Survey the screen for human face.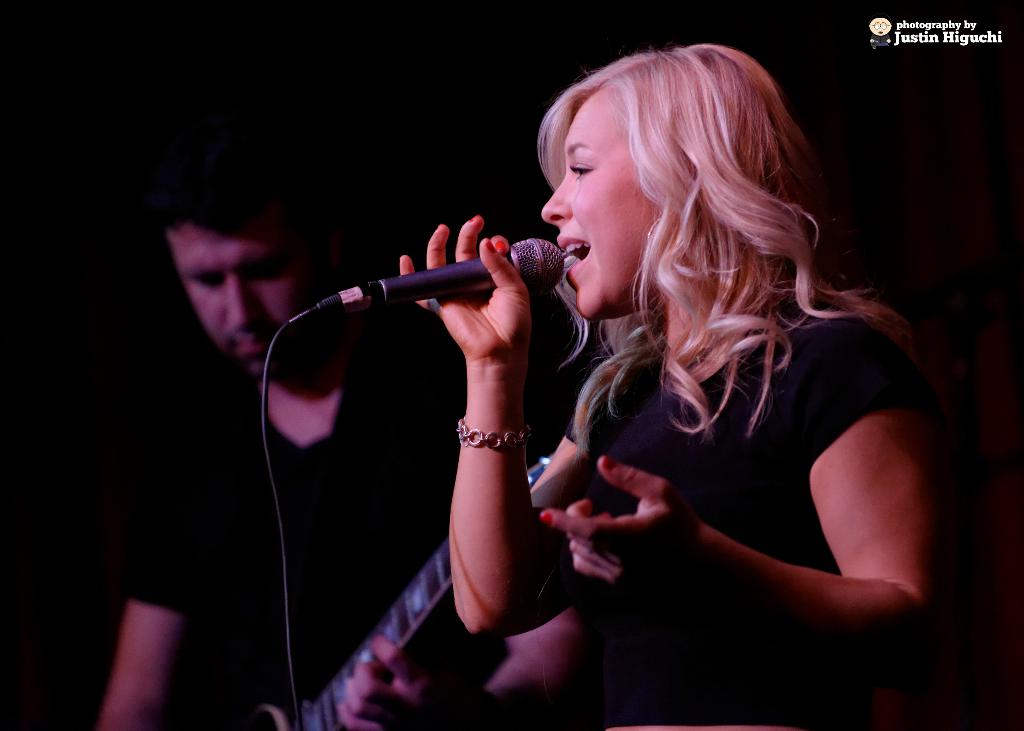
Survey found: box(535, 92, 675, 323).
